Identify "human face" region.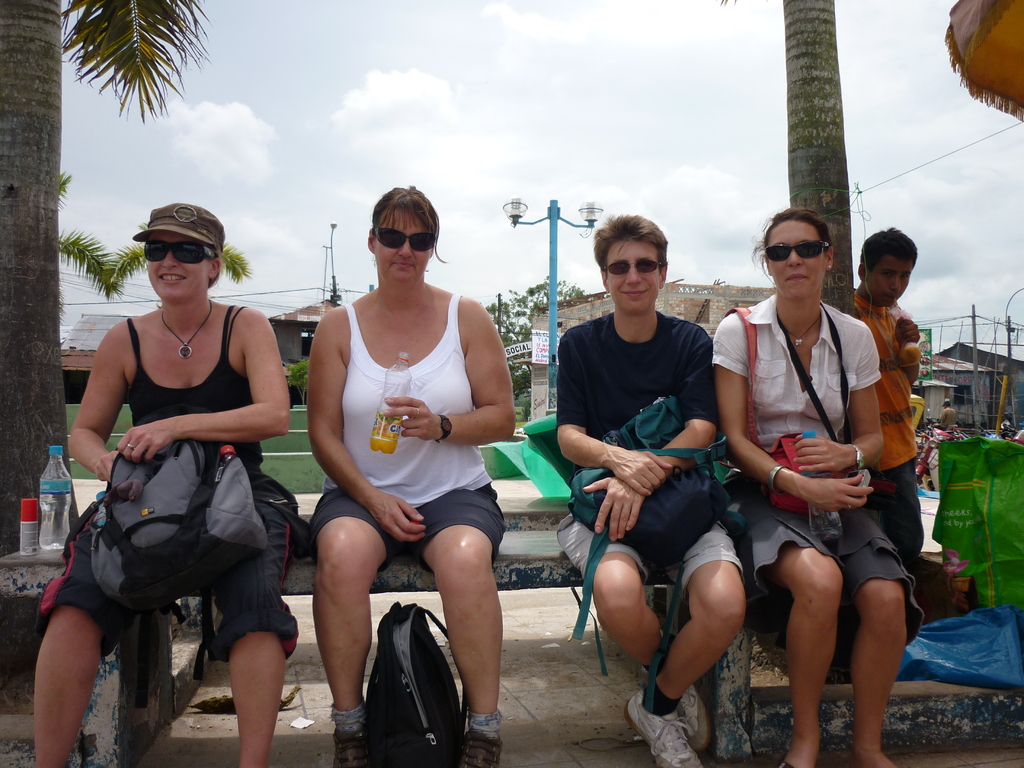
Region: crop(371, 211, 432, 280).
